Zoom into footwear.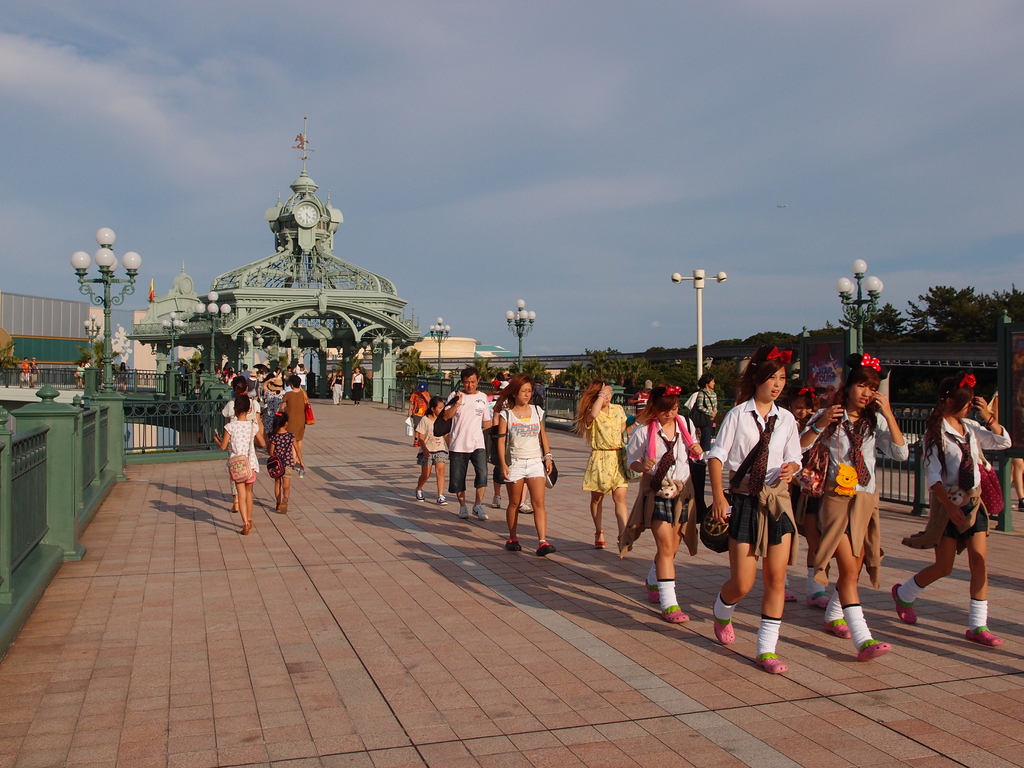
Zoom target: crop(616, 535, 635, 554).
